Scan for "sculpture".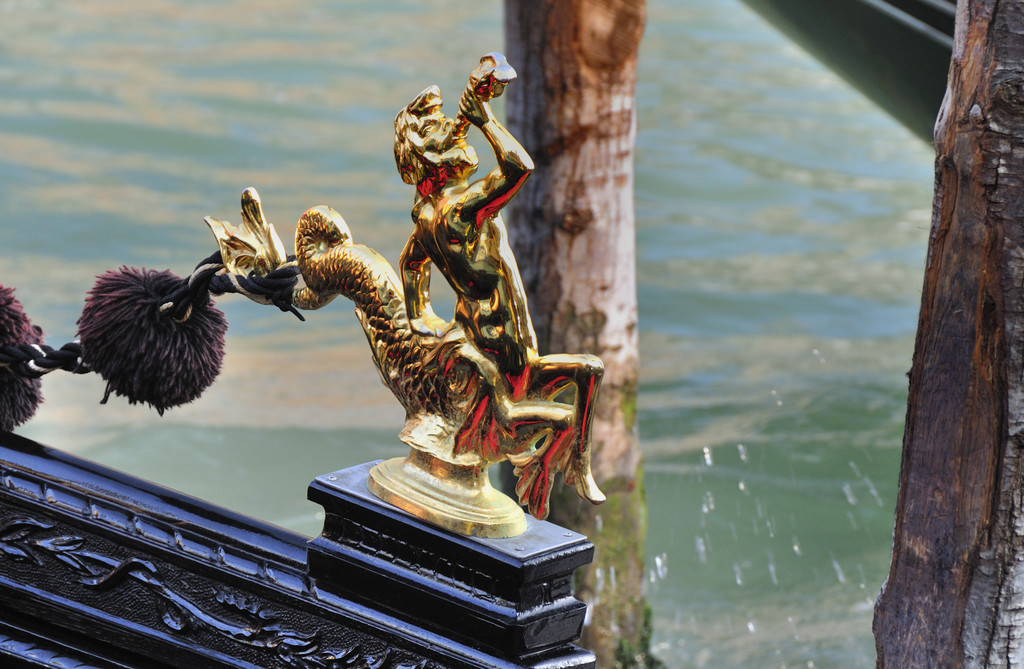
Scan result: l=212, t=58, r=620, b=533.
